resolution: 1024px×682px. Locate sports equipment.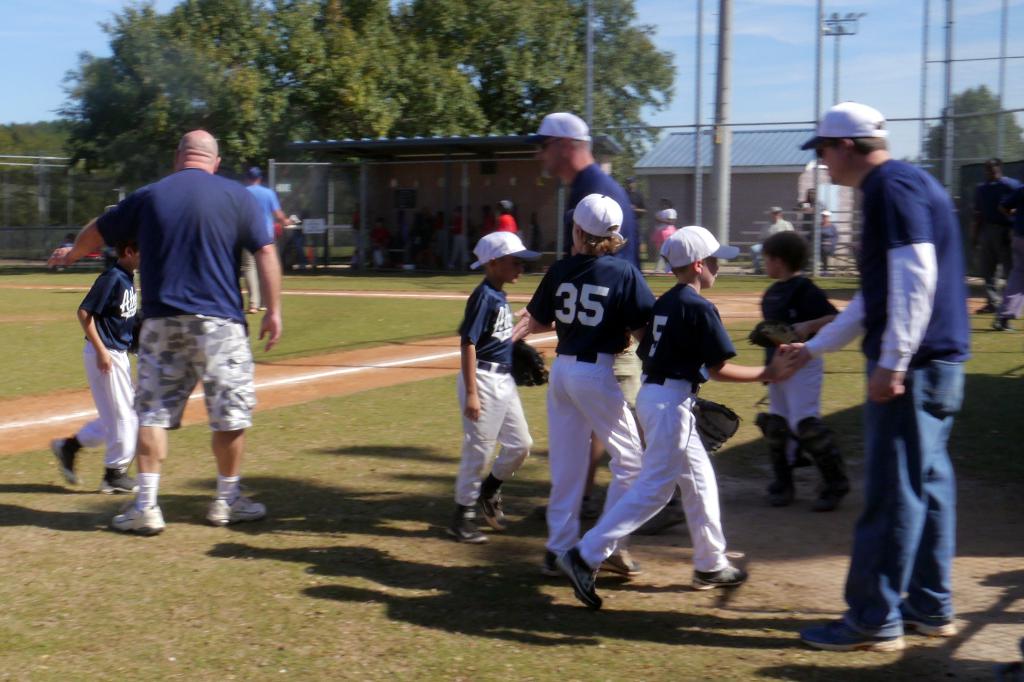
locate(599, 547, 645, 580).
